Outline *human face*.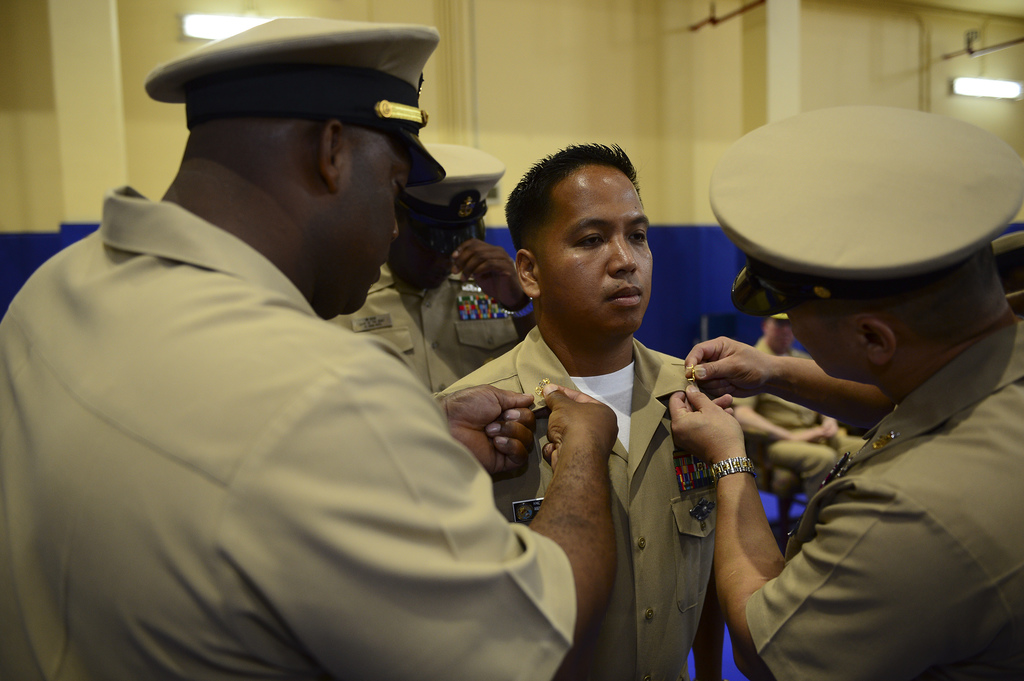
Outline: 789/310/858/378.
